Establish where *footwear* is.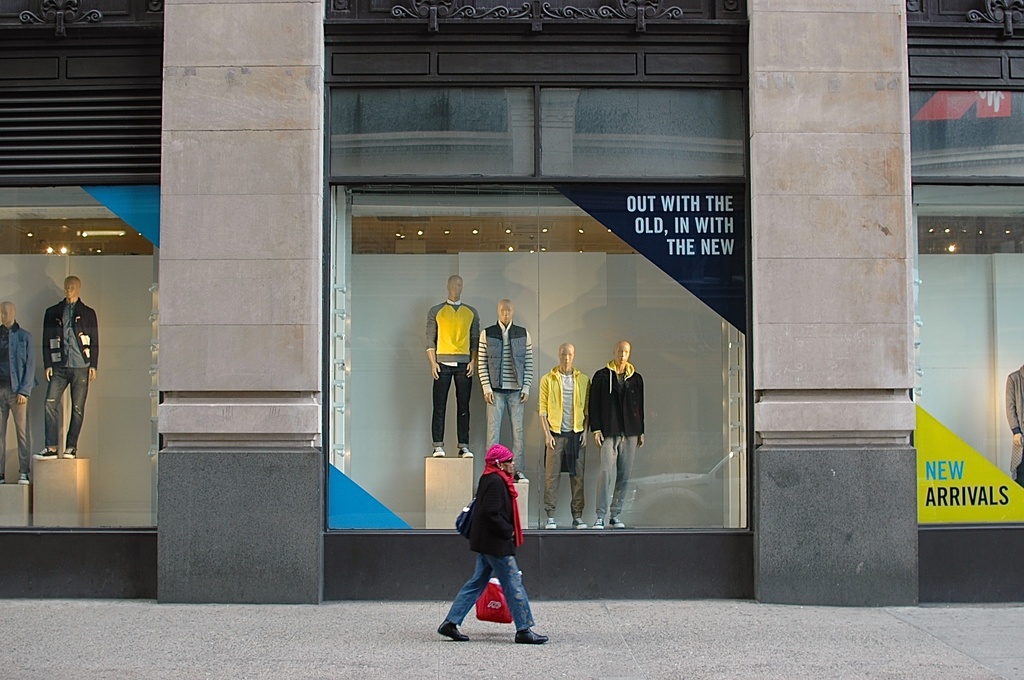
Established at Rect(456, 447, 472, 458).
